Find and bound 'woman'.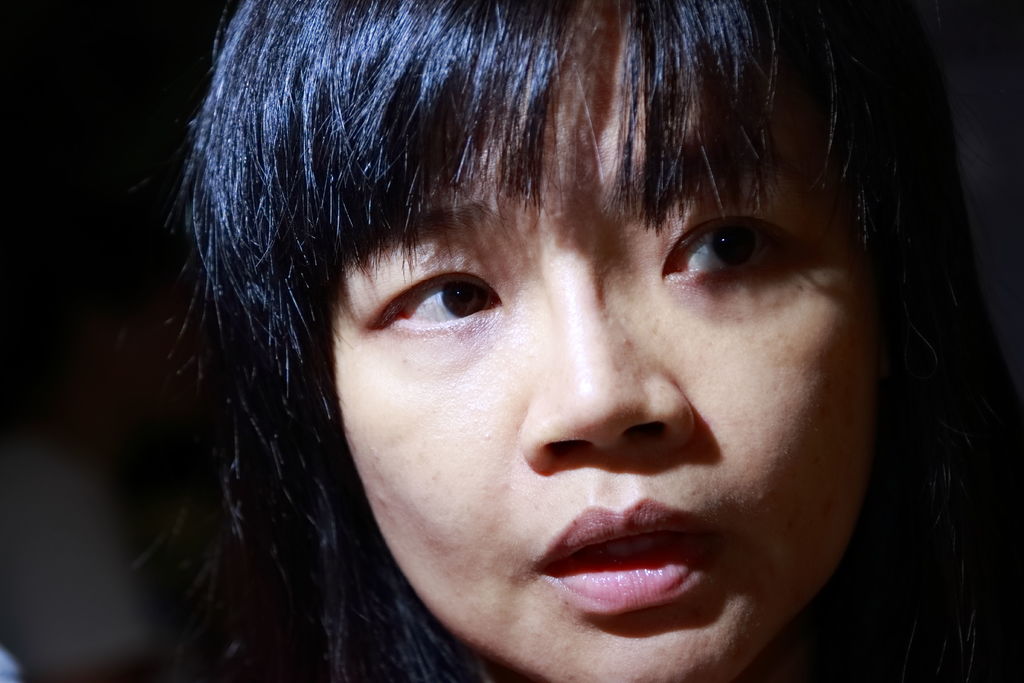
Bound: crop(72, 0, 972, 672).
